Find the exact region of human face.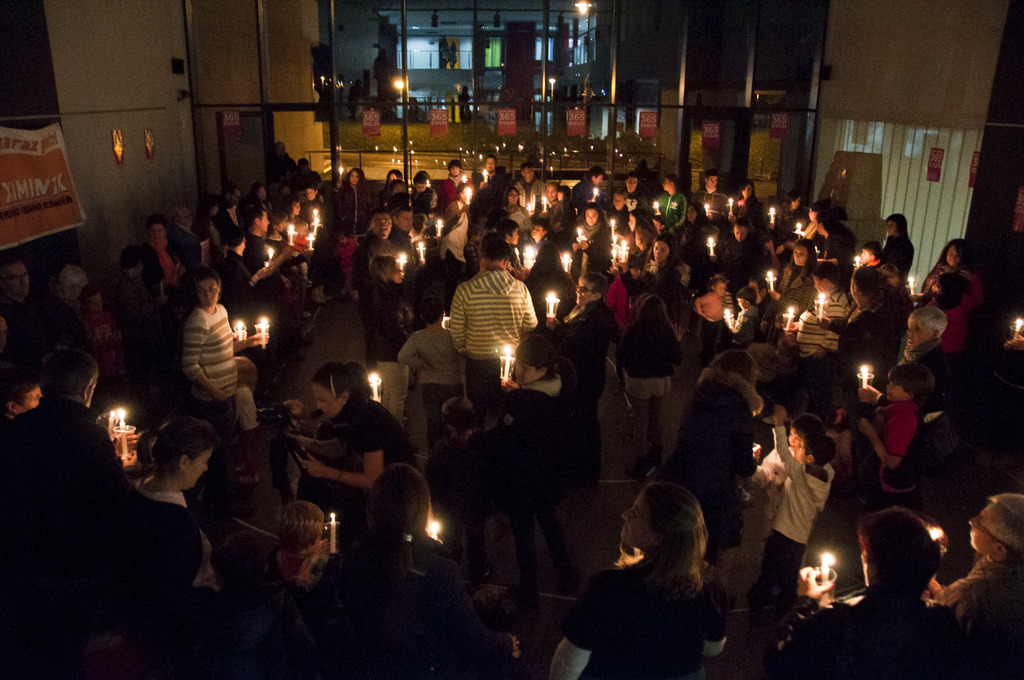
Exact region: [left=625, top=212, right=639, bottom=232].
